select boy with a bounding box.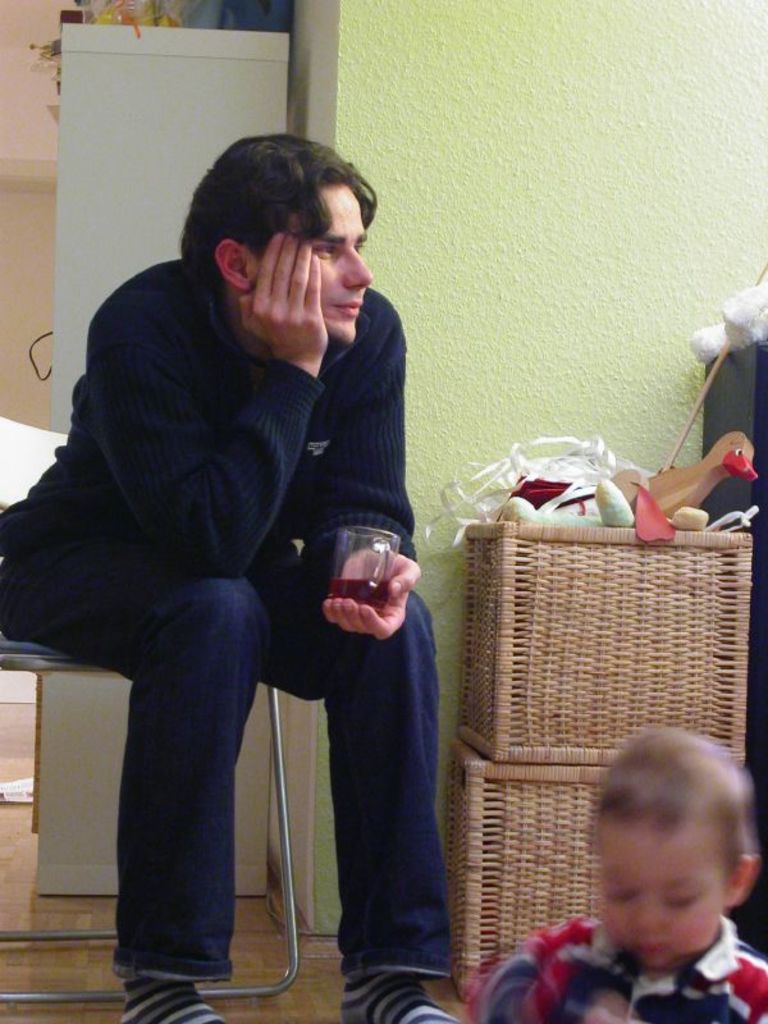
[468,705,767,1023].
